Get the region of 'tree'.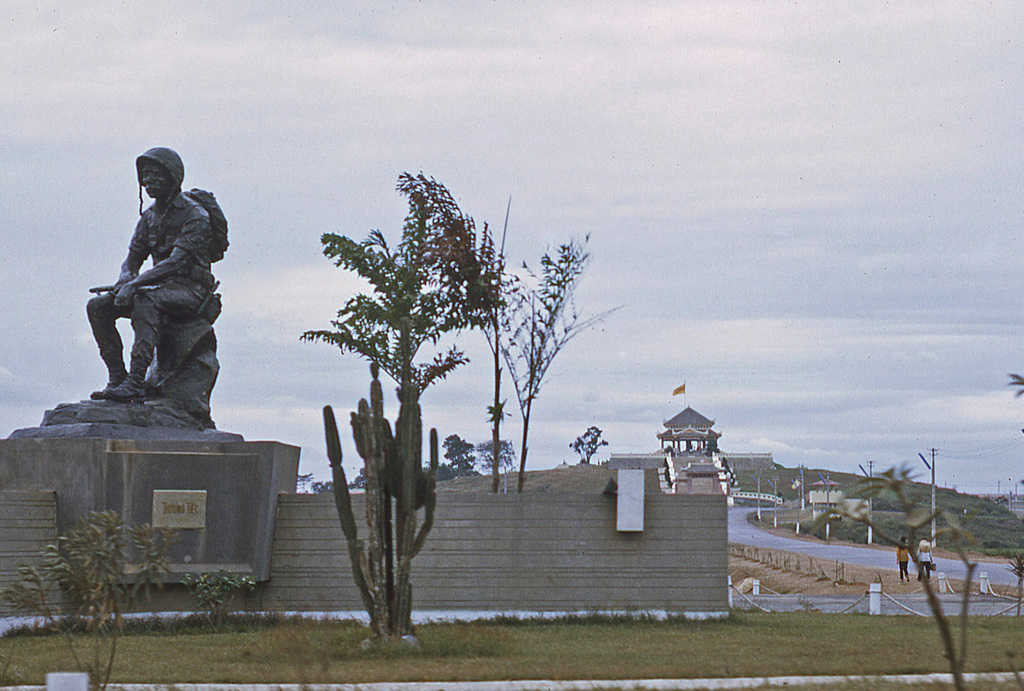
[477, 238, 630, 491].
